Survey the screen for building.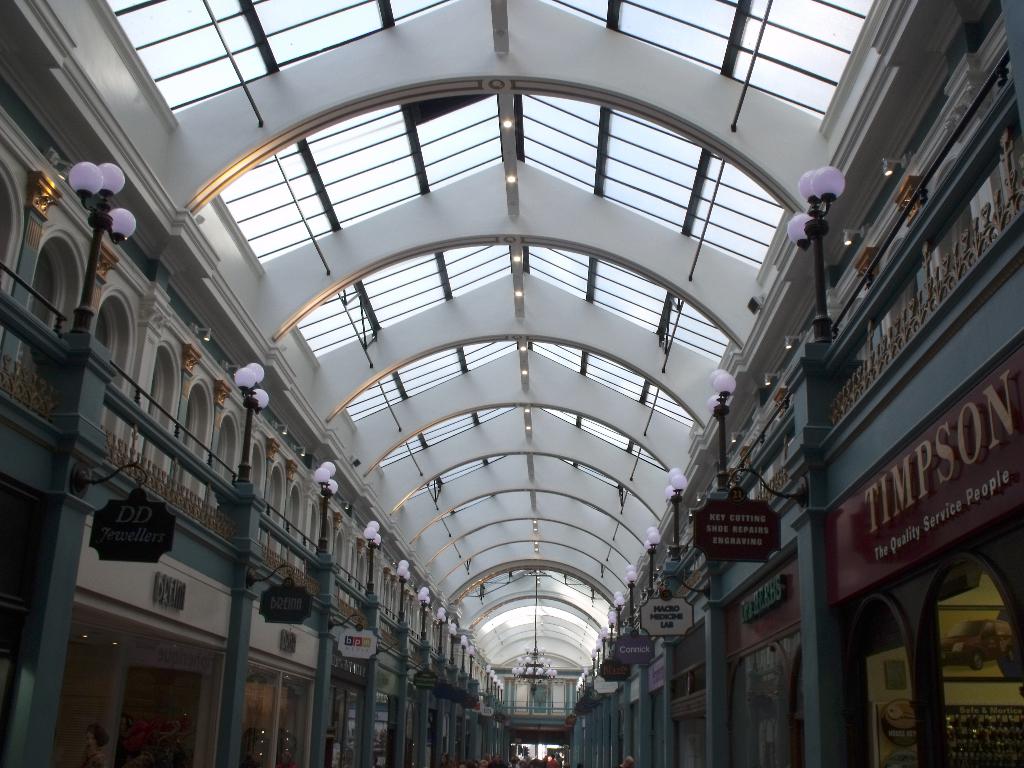
Survey found: (0,0,1023,767).
